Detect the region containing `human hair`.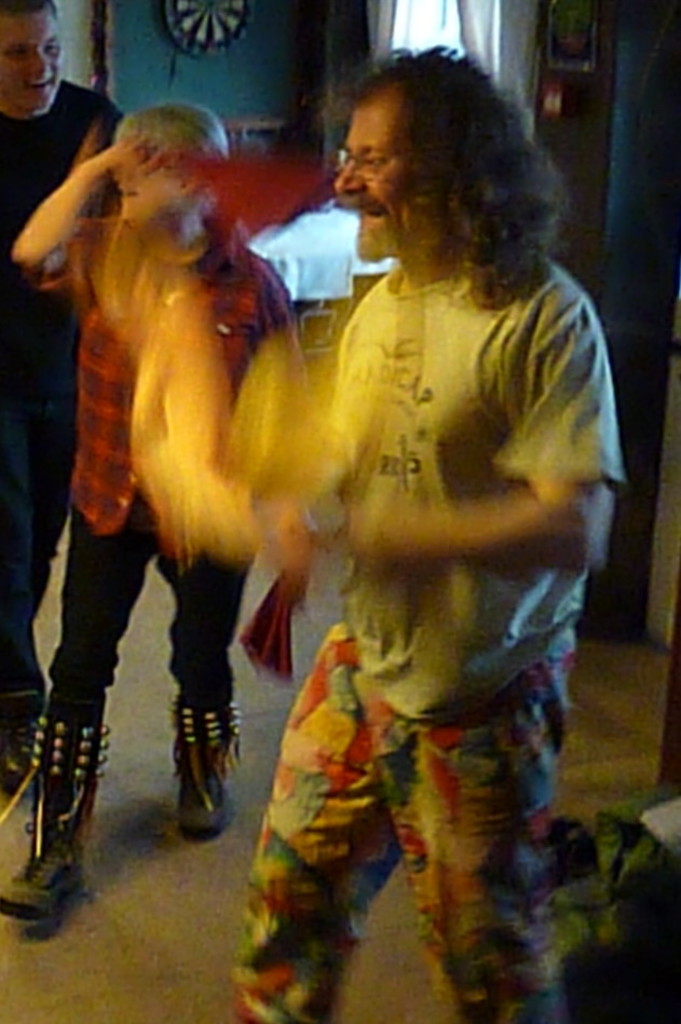
box(112, 98, 228, 159).
